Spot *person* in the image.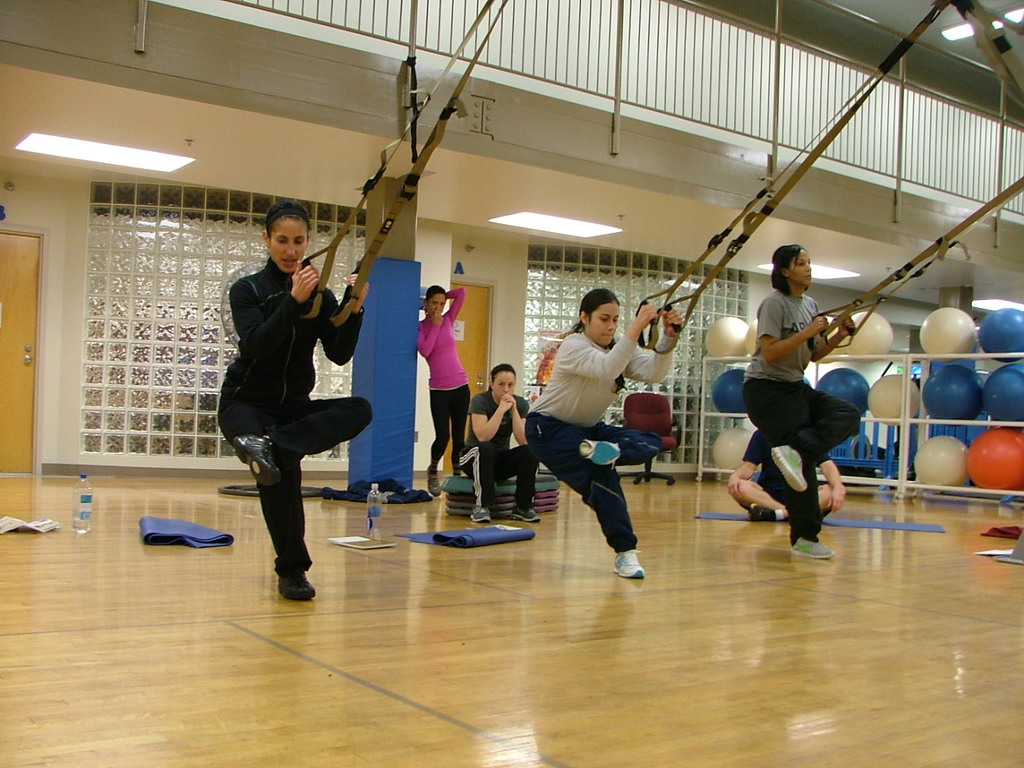
*person* found at 454 358 542 524.
